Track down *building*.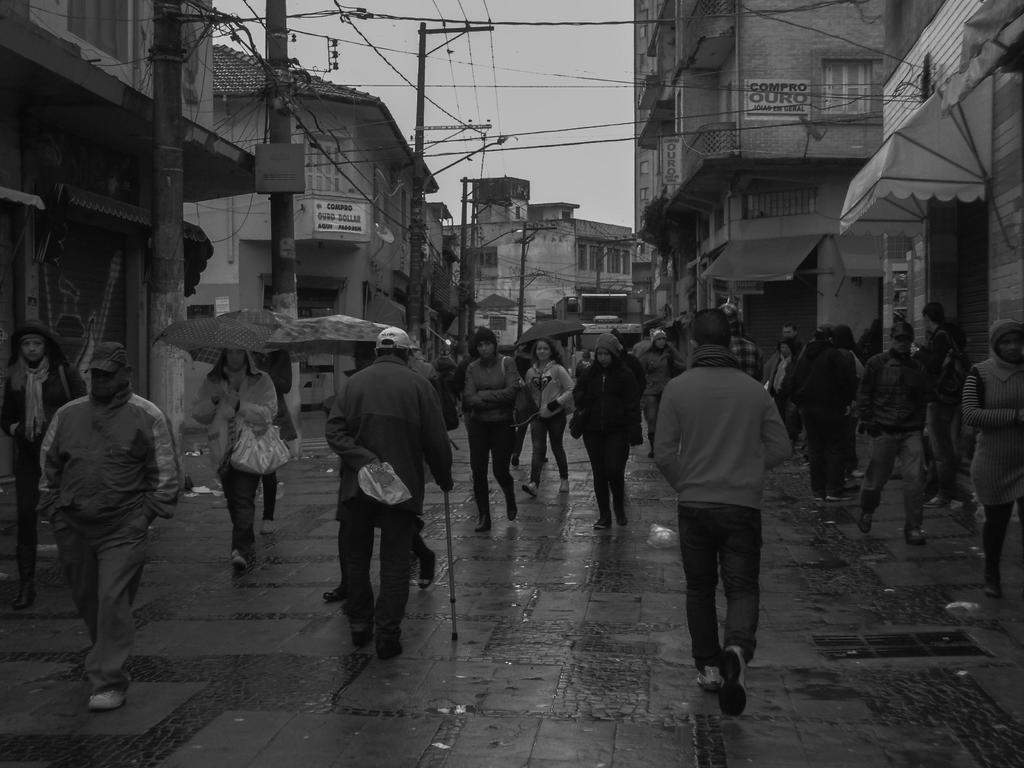
Tracked to (left=434, top=177, right=636, bottom=363).
